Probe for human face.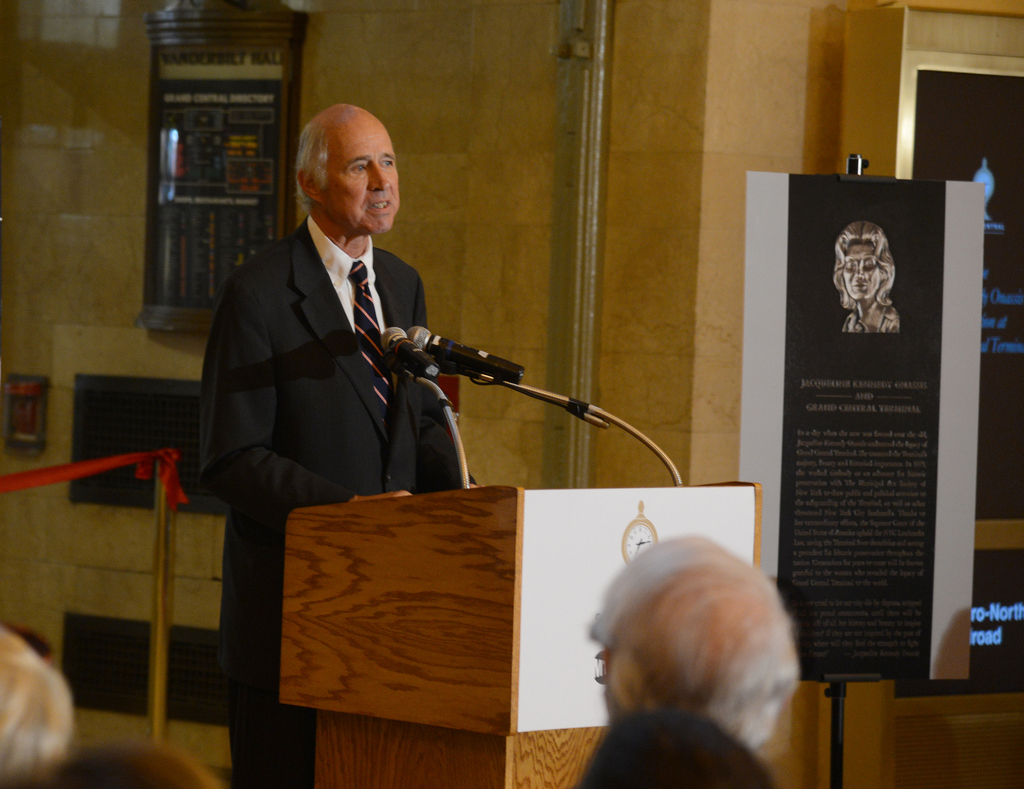
Probe result: 318,121,402,230.
